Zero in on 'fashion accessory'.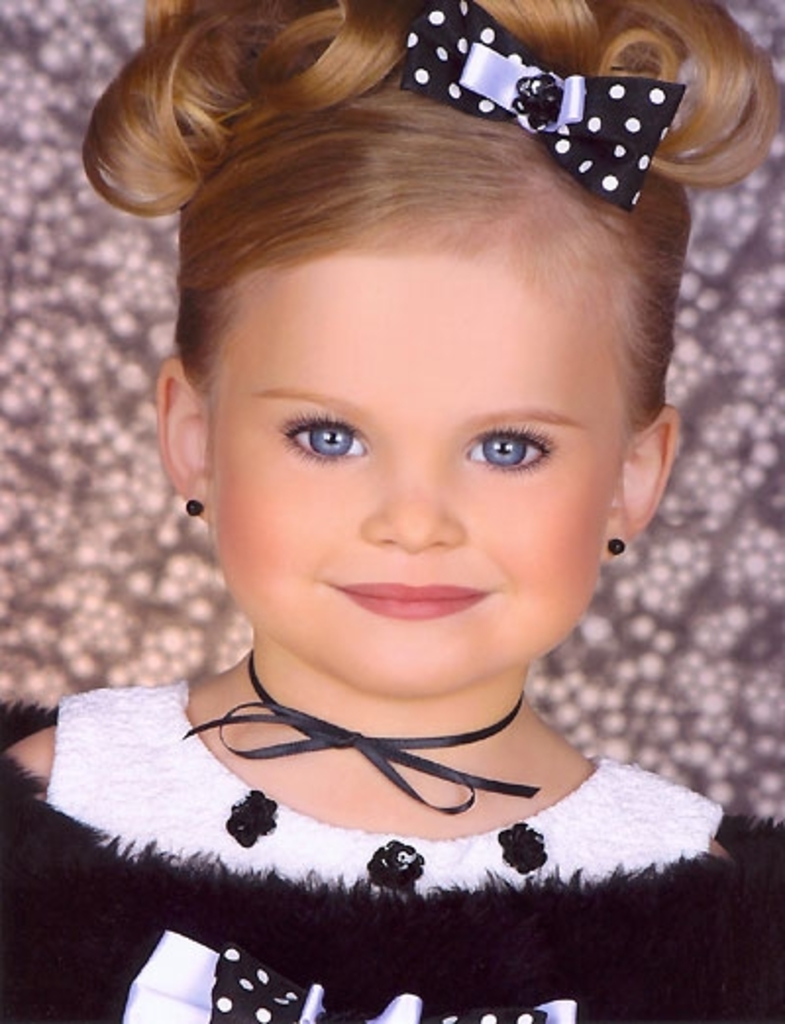
Zeroed in: [183,498,204,510].
